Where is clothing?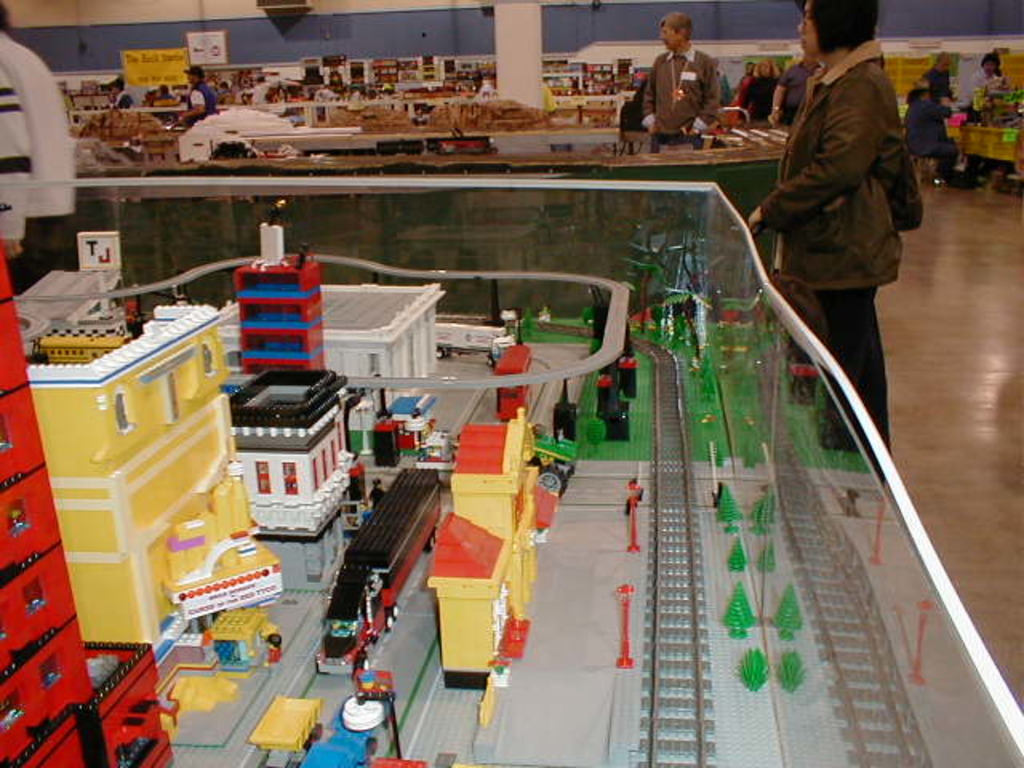
774:51:816:125.
